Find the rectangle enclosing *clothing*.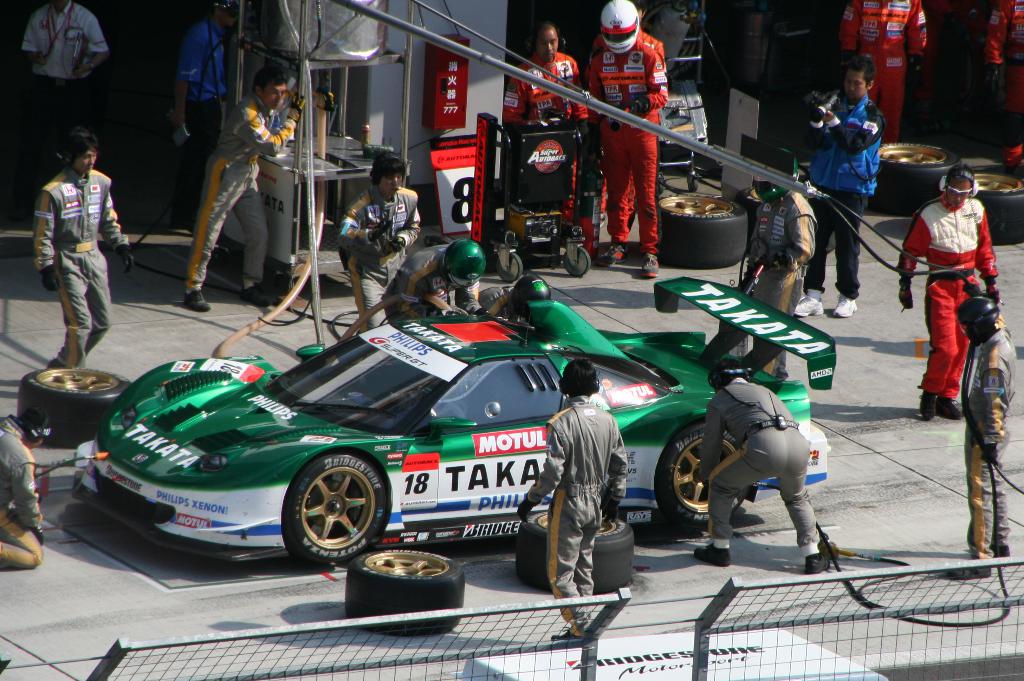
region(0, 415, 56, 566).
